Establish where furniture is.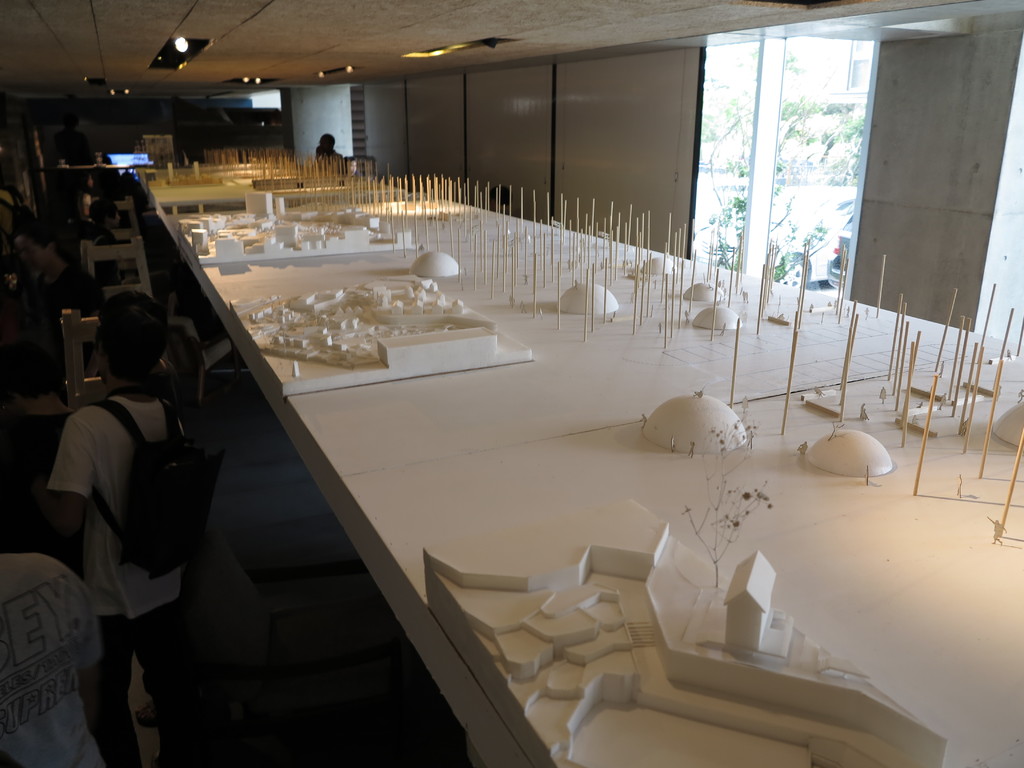
Established at [58,301,116,411].
